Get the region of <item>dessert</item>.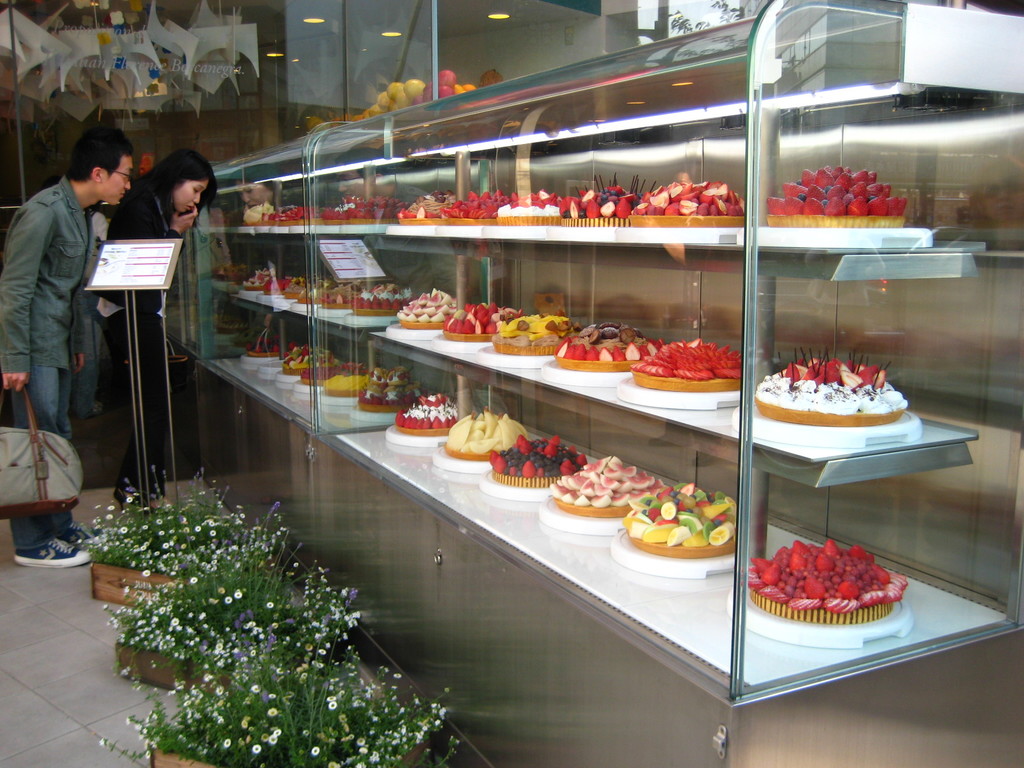
[x1=435, y1=410, x2=524, y2=456].
